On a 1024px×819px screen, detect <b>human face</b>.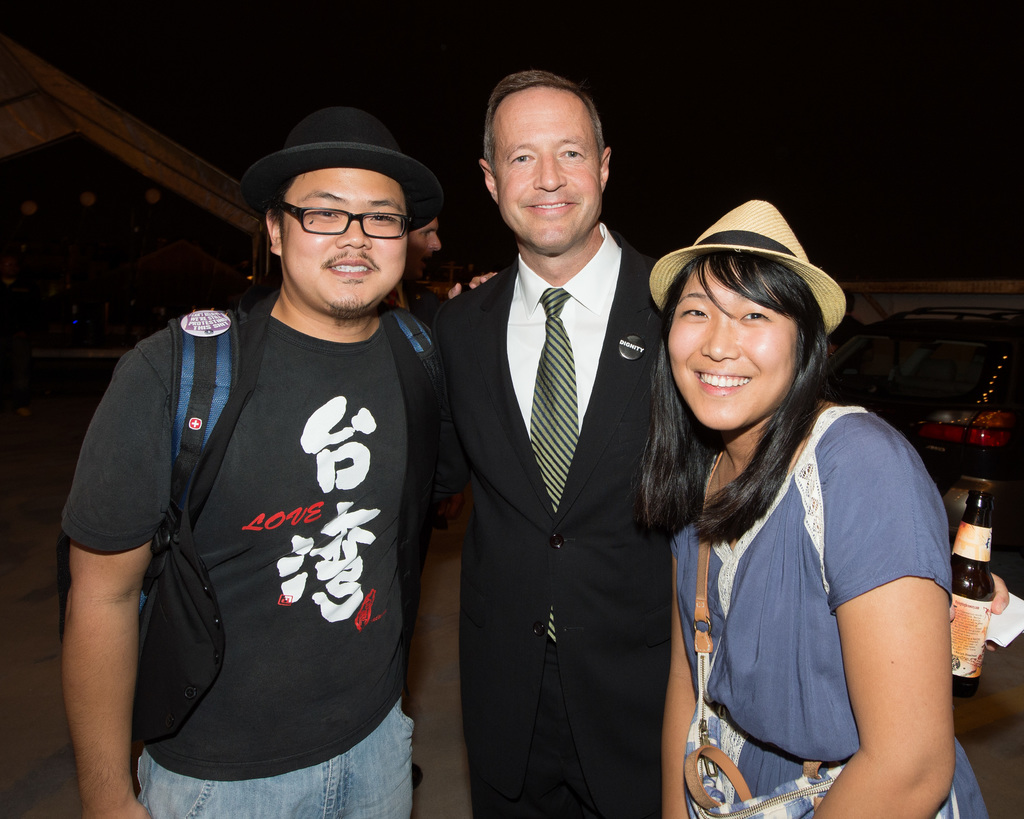
x1=284, y1=162, x2=411, y2=307.
